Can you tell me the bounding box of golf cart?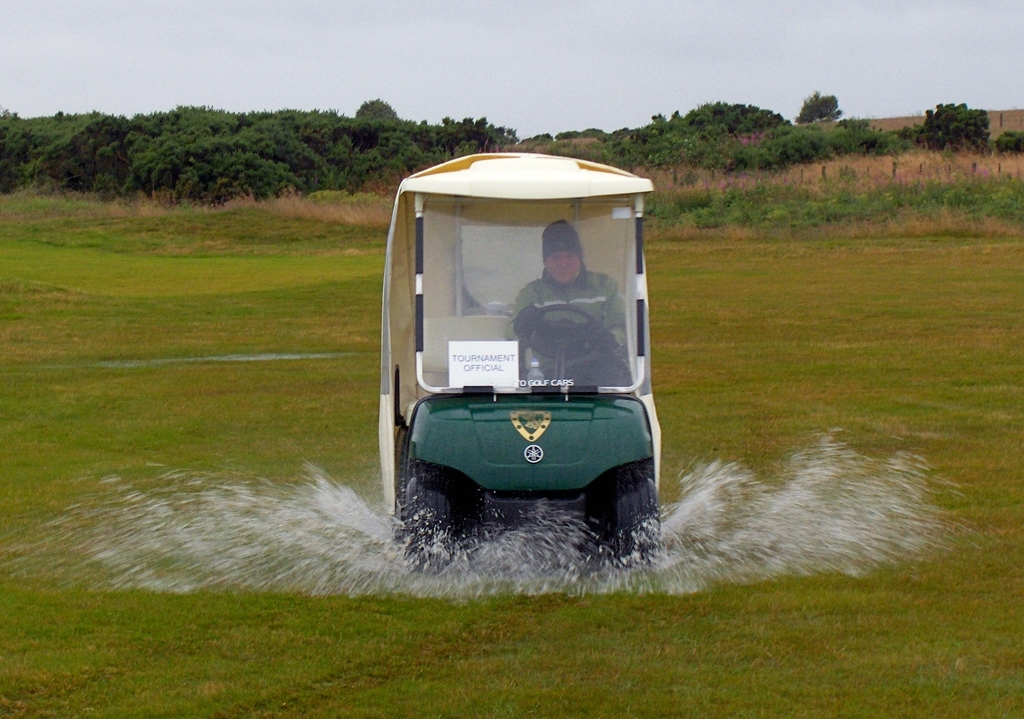
locate(378, 153, 661, 574).
